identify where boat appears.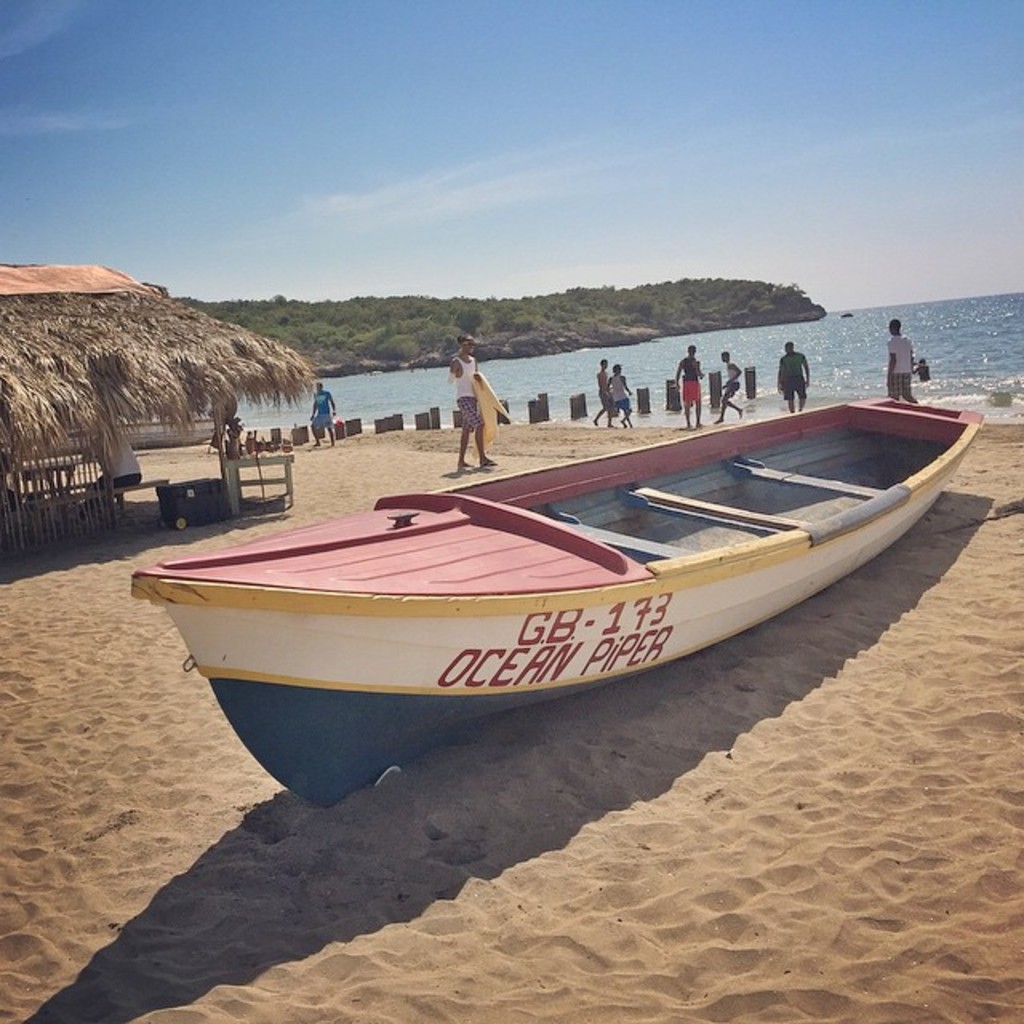
Appears at 24 410 227 450.
